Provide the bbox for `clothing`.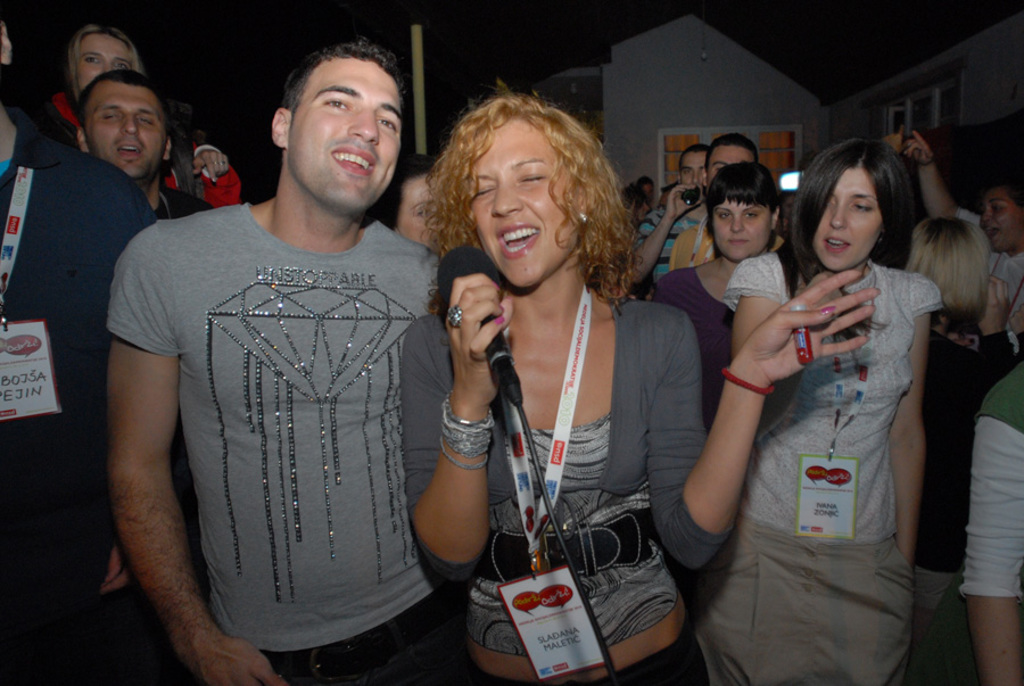
{"left": 156, "top": 181, "right": 207, "bottom": 223}.
